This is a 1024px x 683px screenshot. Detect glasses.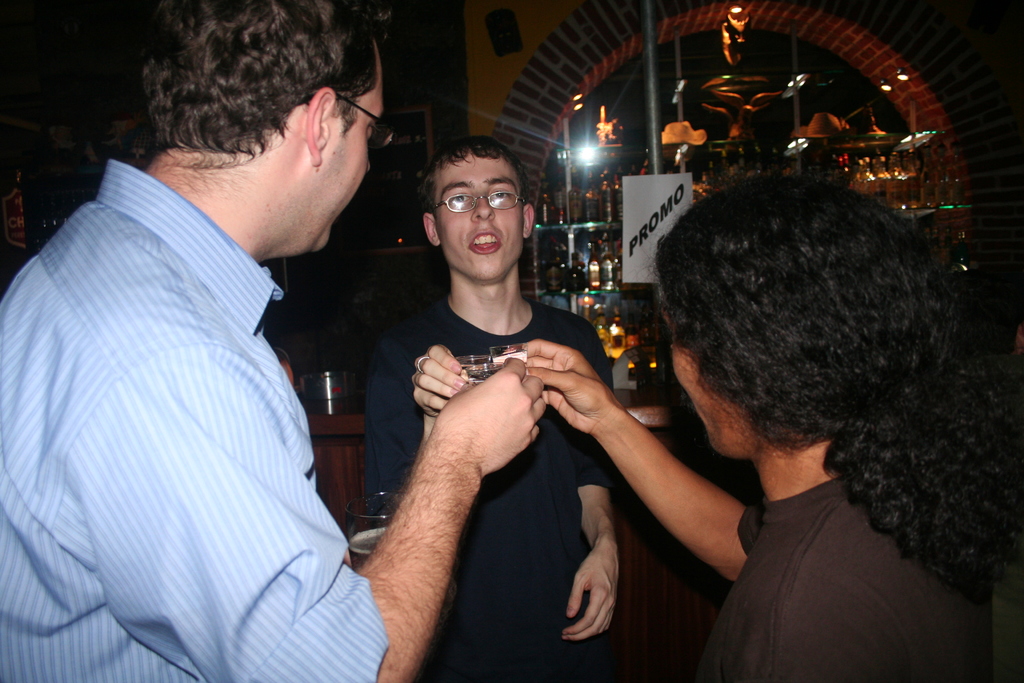
bbox=[438, 196, 527, 210].
